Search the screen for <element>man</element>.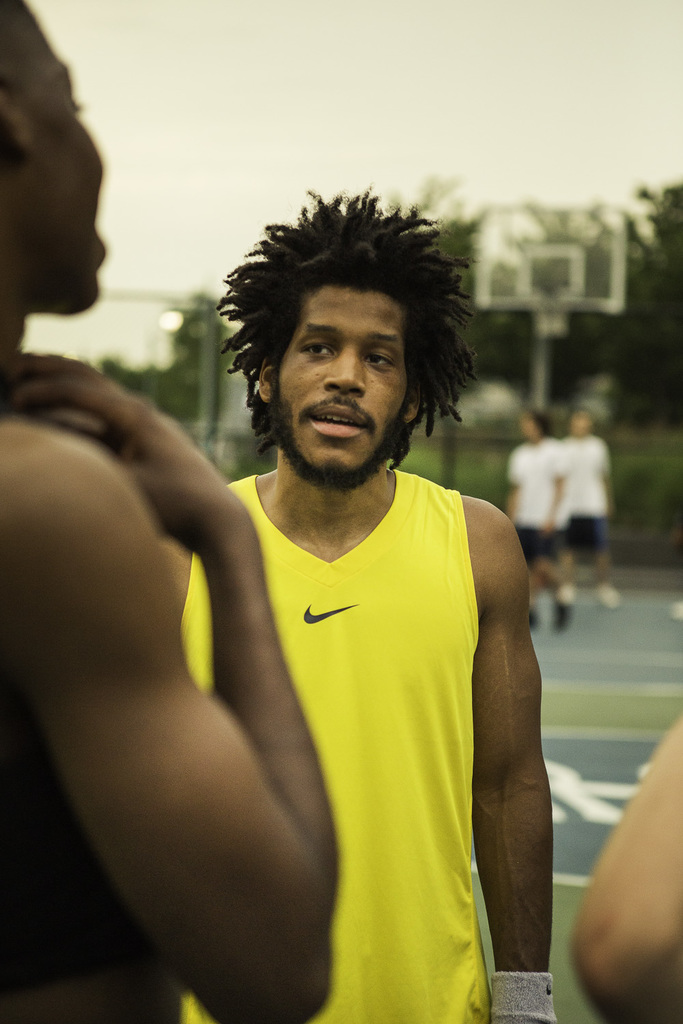
Found at select_region(0, 0, 341, 1023).
